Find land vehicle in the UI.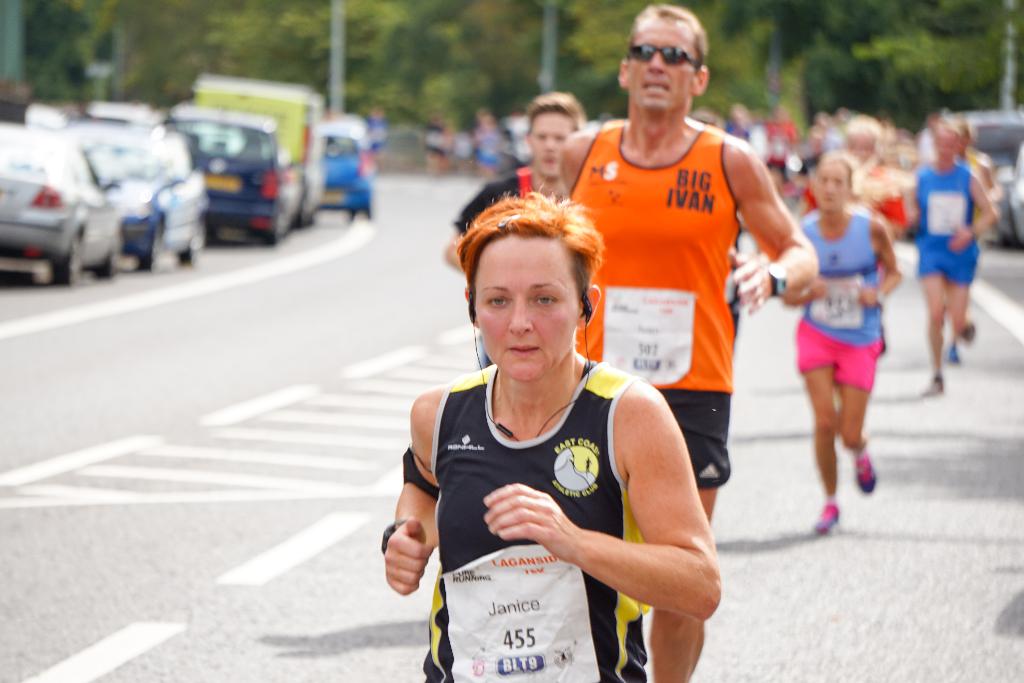
UI element at detection(0, 120, 124, 281).
